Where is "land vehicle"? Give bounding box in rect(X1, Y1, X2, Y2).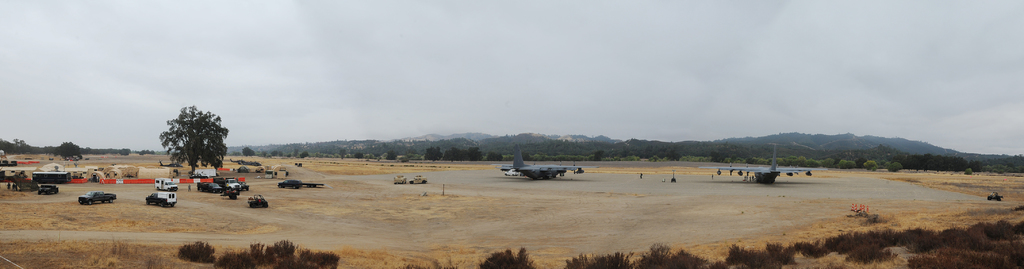
rect(37, 181, 60, 198).
